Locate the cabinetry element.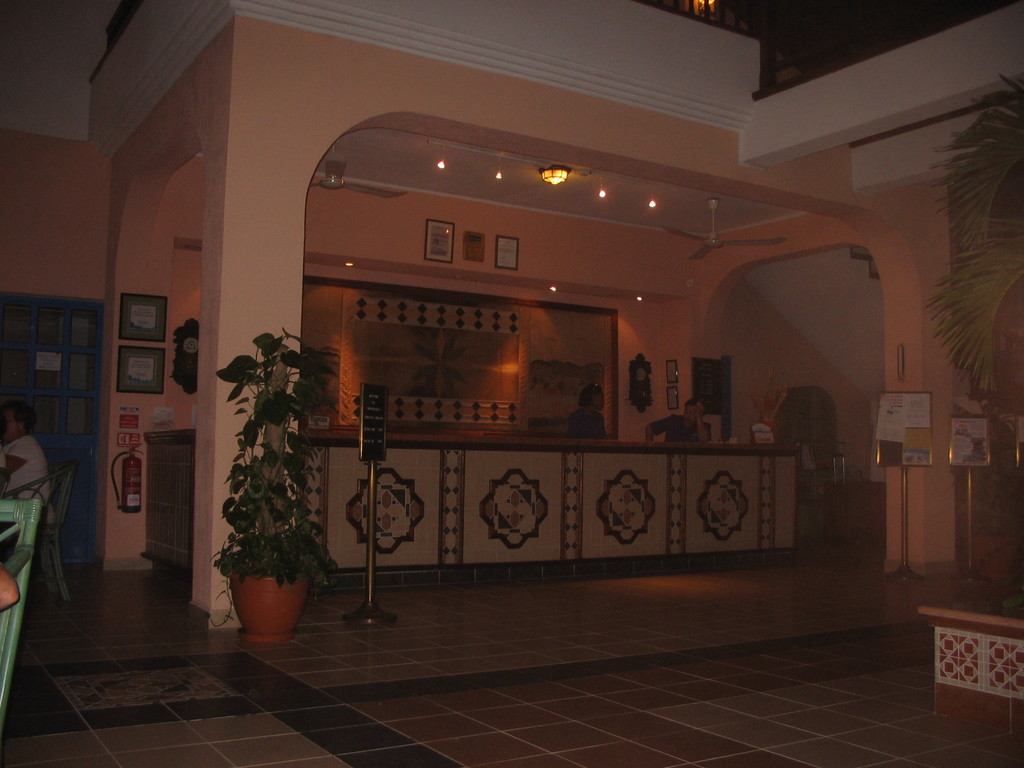
Element bbox: left=299, top=430, right=812, bottom=600.
